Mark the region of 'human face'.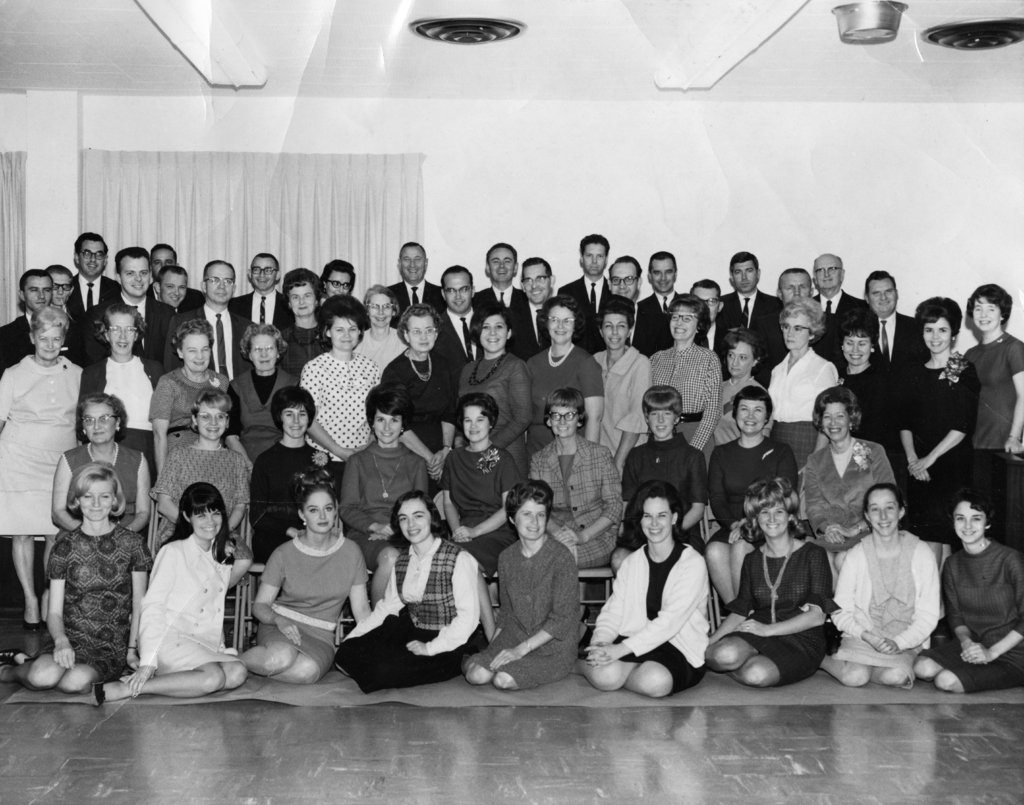
Region: (x1=782, y1=313, x2=808, y2=348).
